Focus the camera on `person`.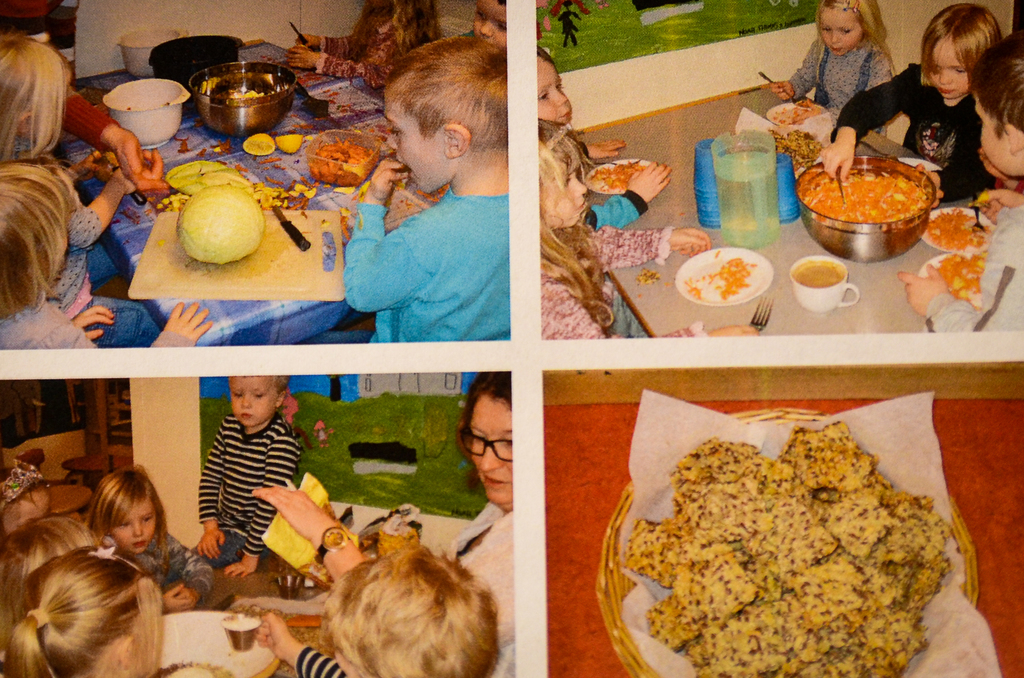
Focus region: x1=0, y1=511, x2=98, y2=652.
